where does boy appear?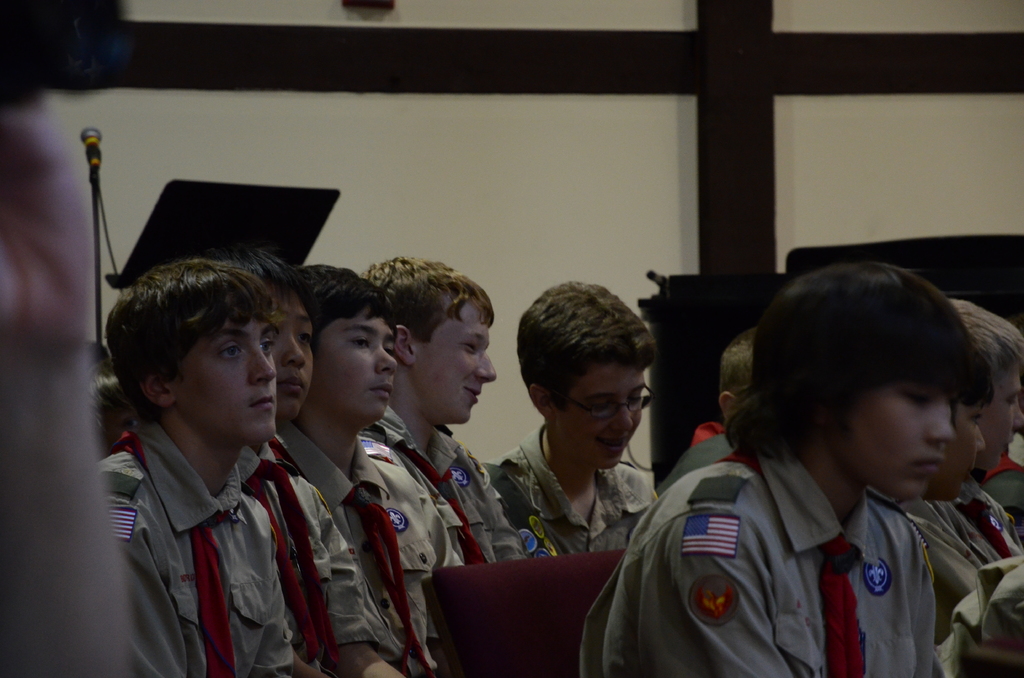
Appears at crop(365, 258, 522, 559).
